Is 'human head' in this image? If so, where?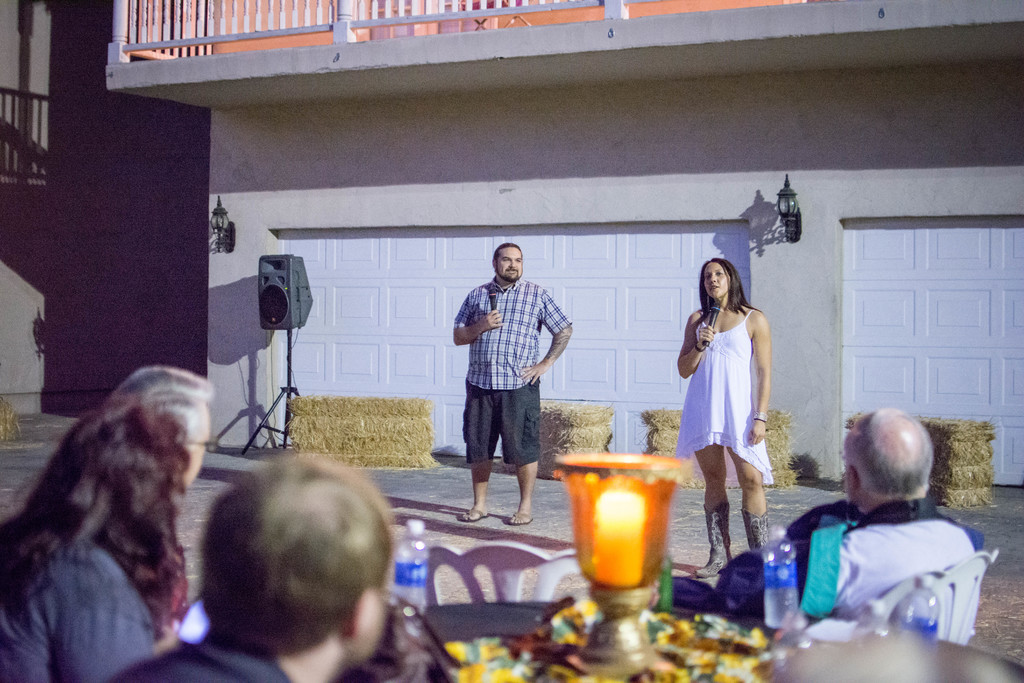
Yes, at crop(42, 400, 189, 554).
